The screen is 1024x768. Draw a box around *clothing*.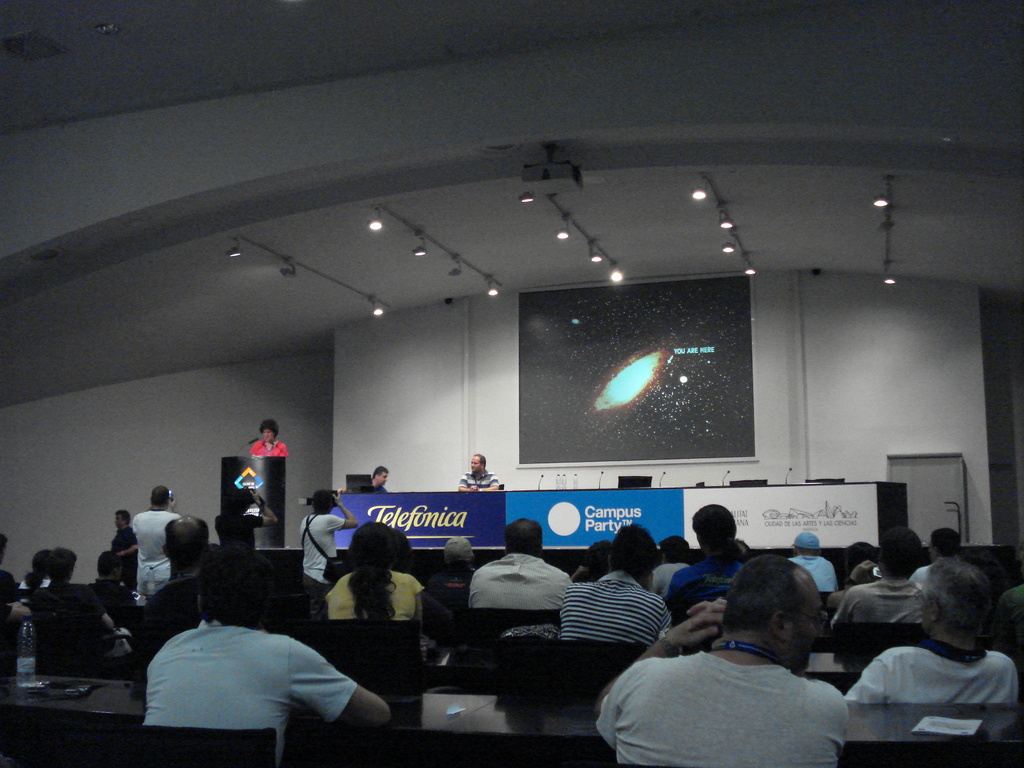
[790, 554, 837, 596].
